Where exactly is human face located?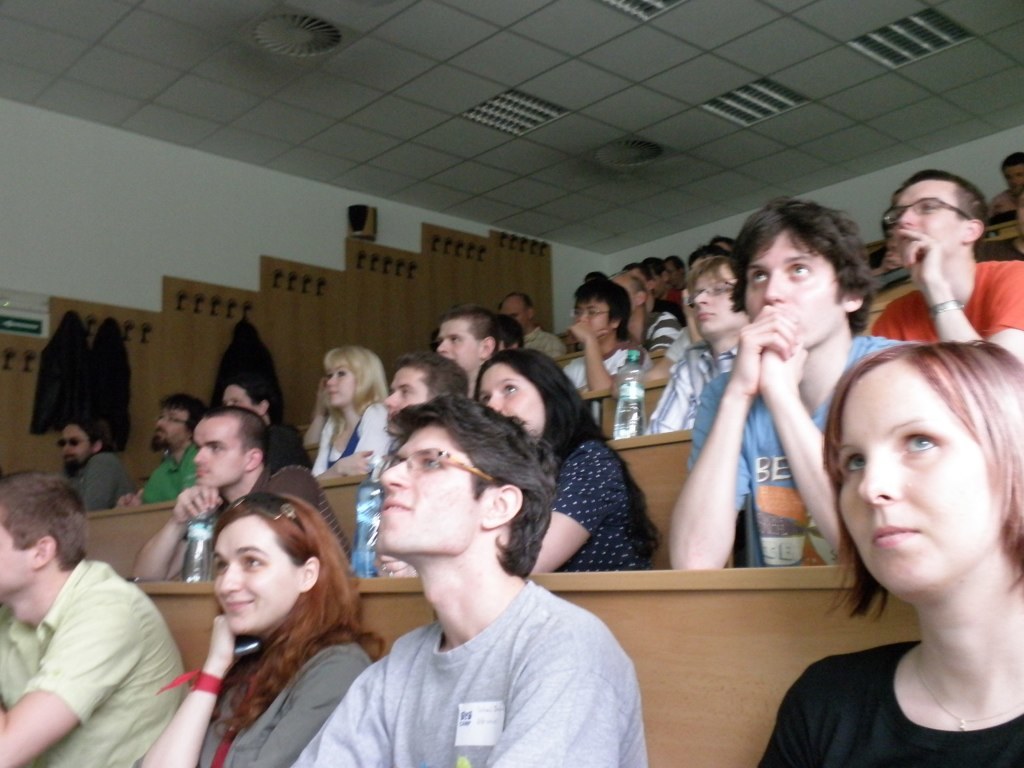
Its bounding box is (0,506,33,595).
